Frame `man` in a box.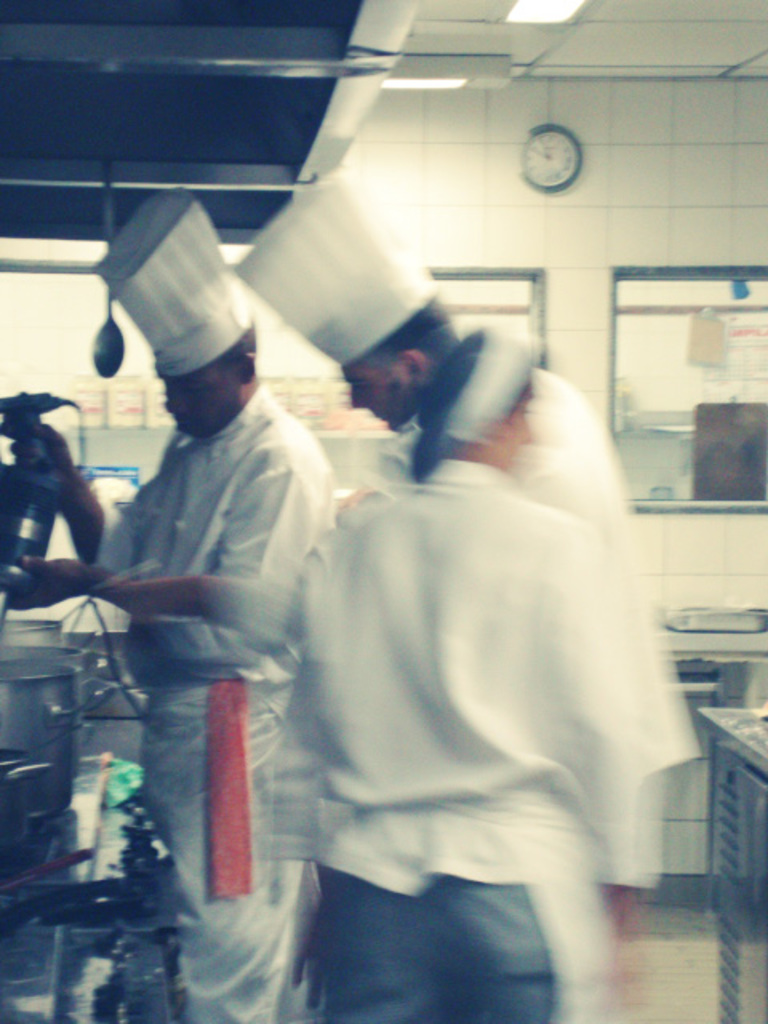
box(11, 186, 341, 1022).
